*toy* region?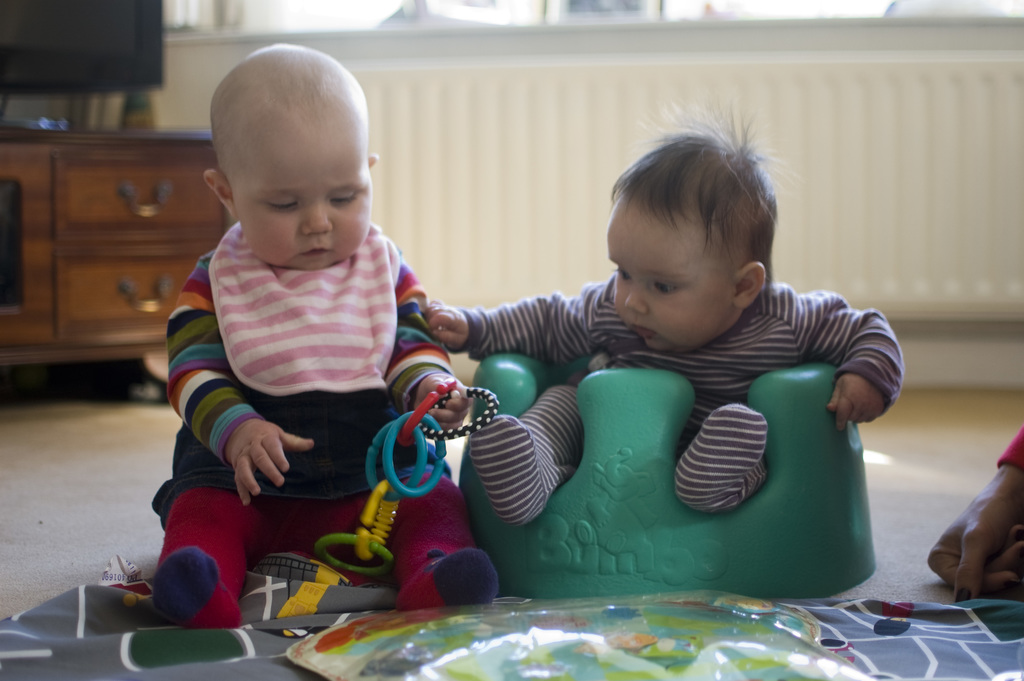
BBox(360, 481, 402, 555)
